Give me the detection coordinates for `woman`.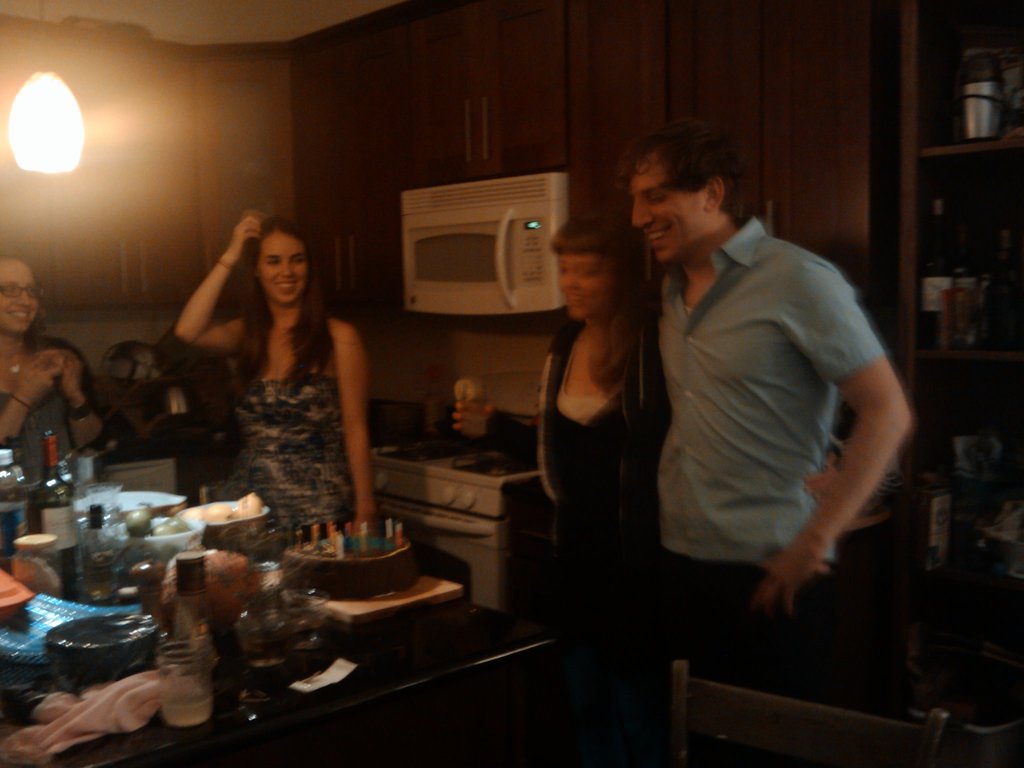
Rect(445, 213, 668, 634).
